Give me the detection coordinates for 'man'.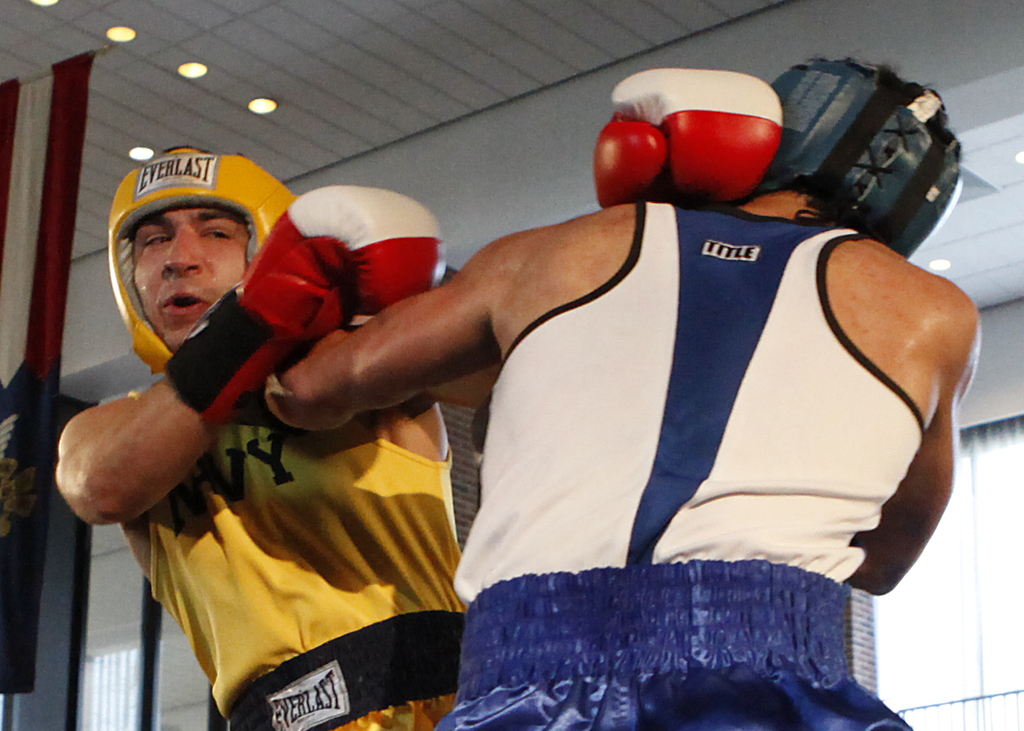
detection(259, 47, 975, 730).
